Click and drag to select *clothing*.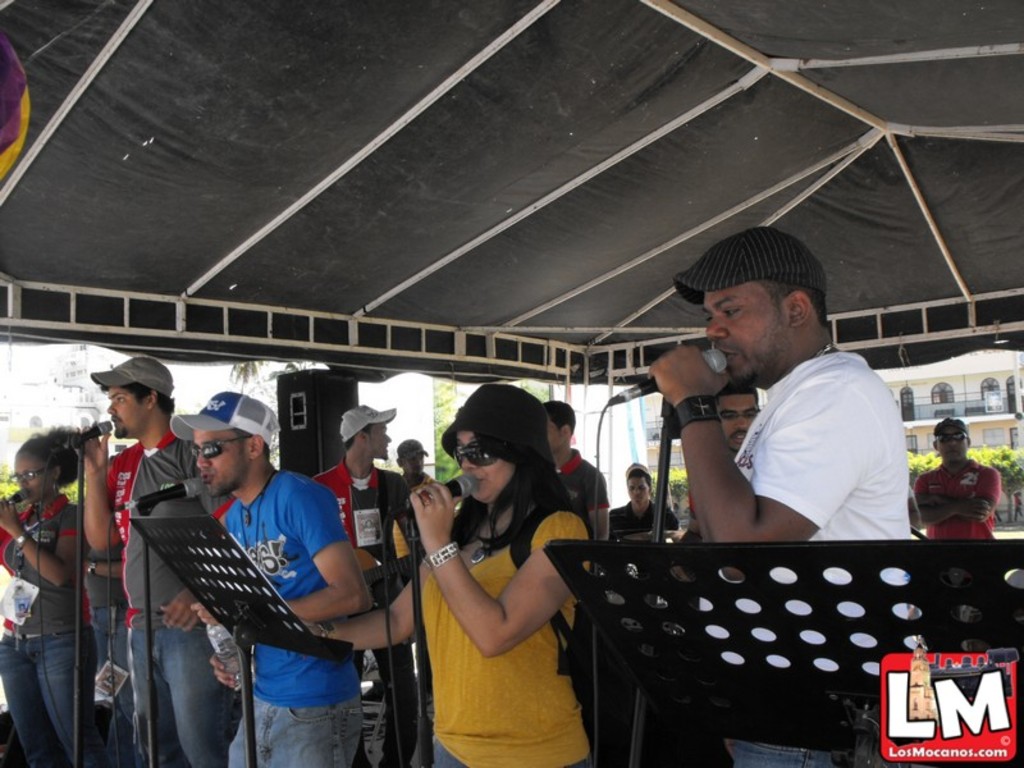
Selection: (x1=0, y1=485, x2=102, y2=767).
